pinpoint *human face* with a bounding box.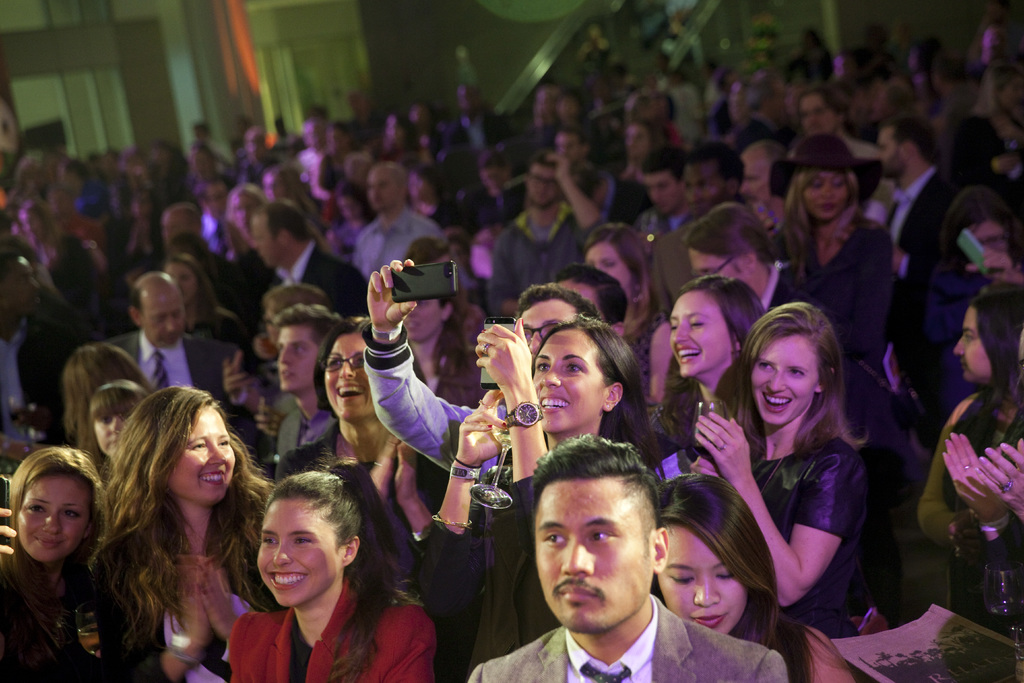
Rect(663, 292, 733, 382).
